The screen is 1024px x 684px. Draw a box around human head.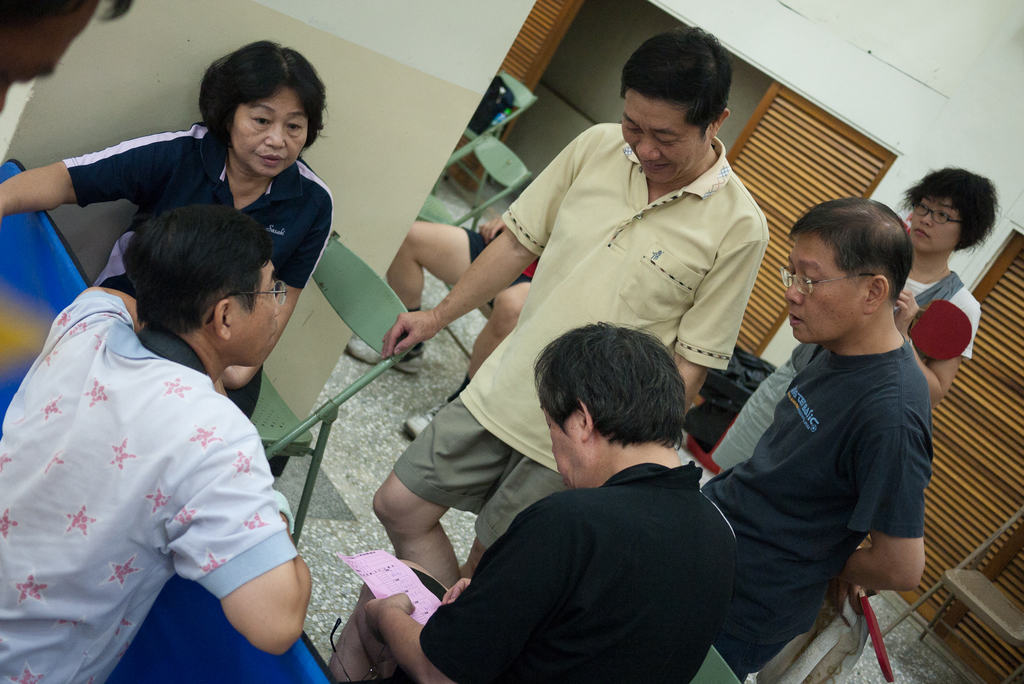
[left=783, top=195, right=915, bottom=345].
